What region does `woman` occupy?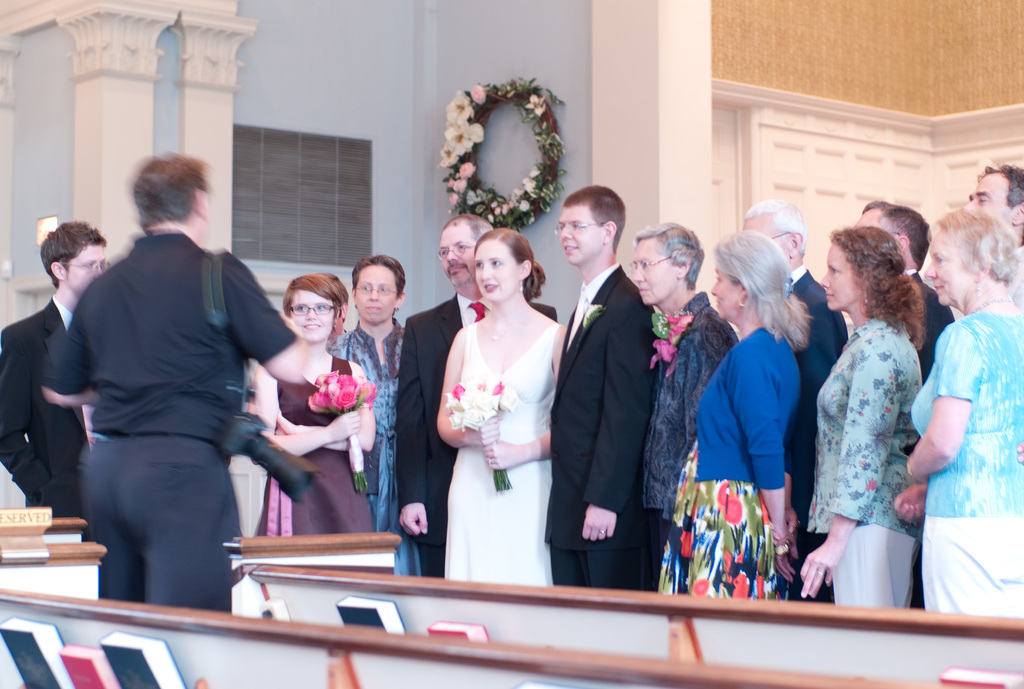
pyautogui.locateOnScreen(660, 238, 805, 606).
